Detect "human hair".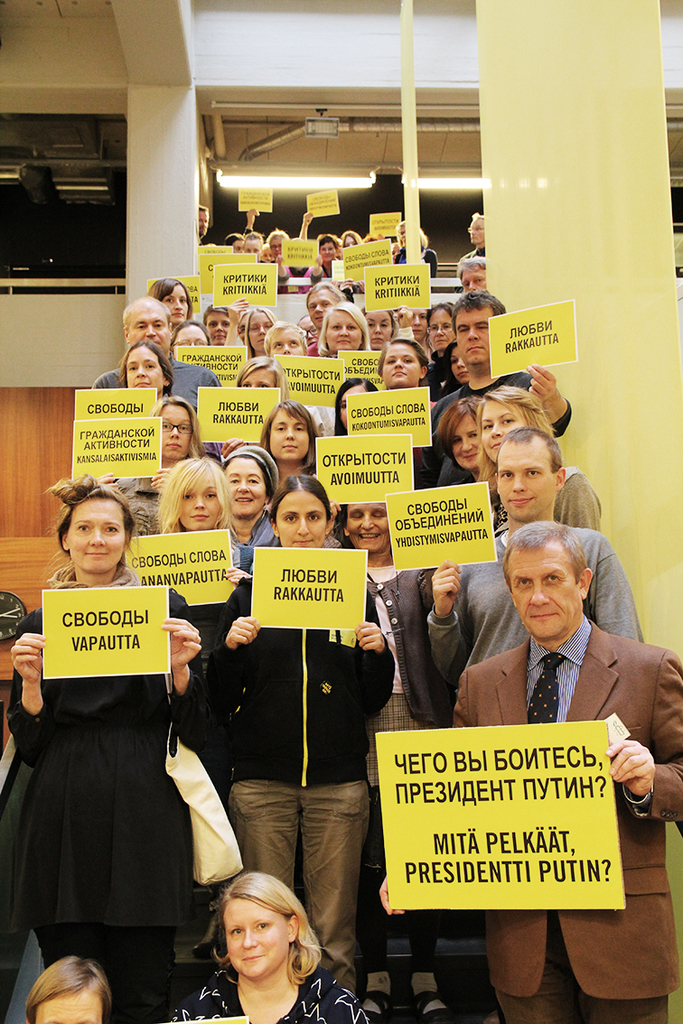
Detected at {"left": 435, "top": 394, "right": 484, "bottom": 457}.
